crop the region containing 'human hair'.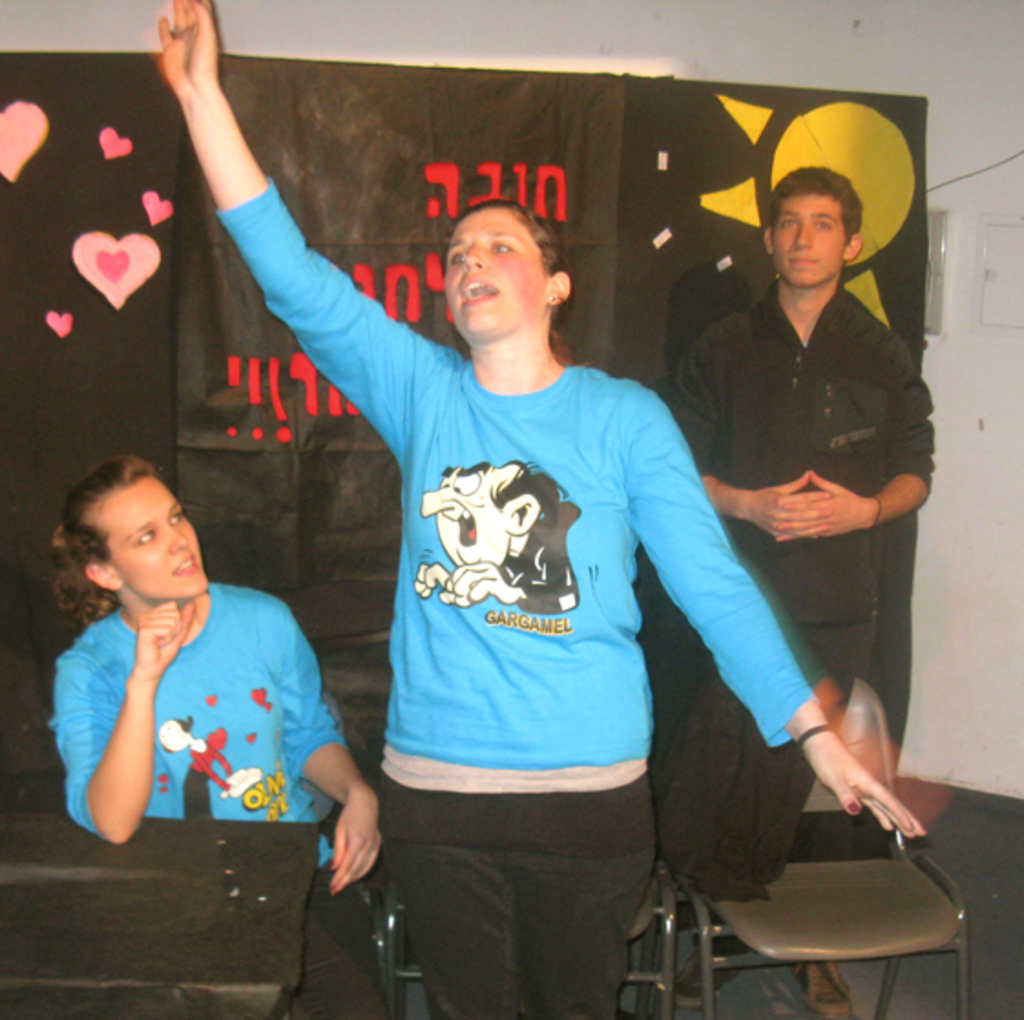
Crop region: select_region(49, 454, 161, 639).
